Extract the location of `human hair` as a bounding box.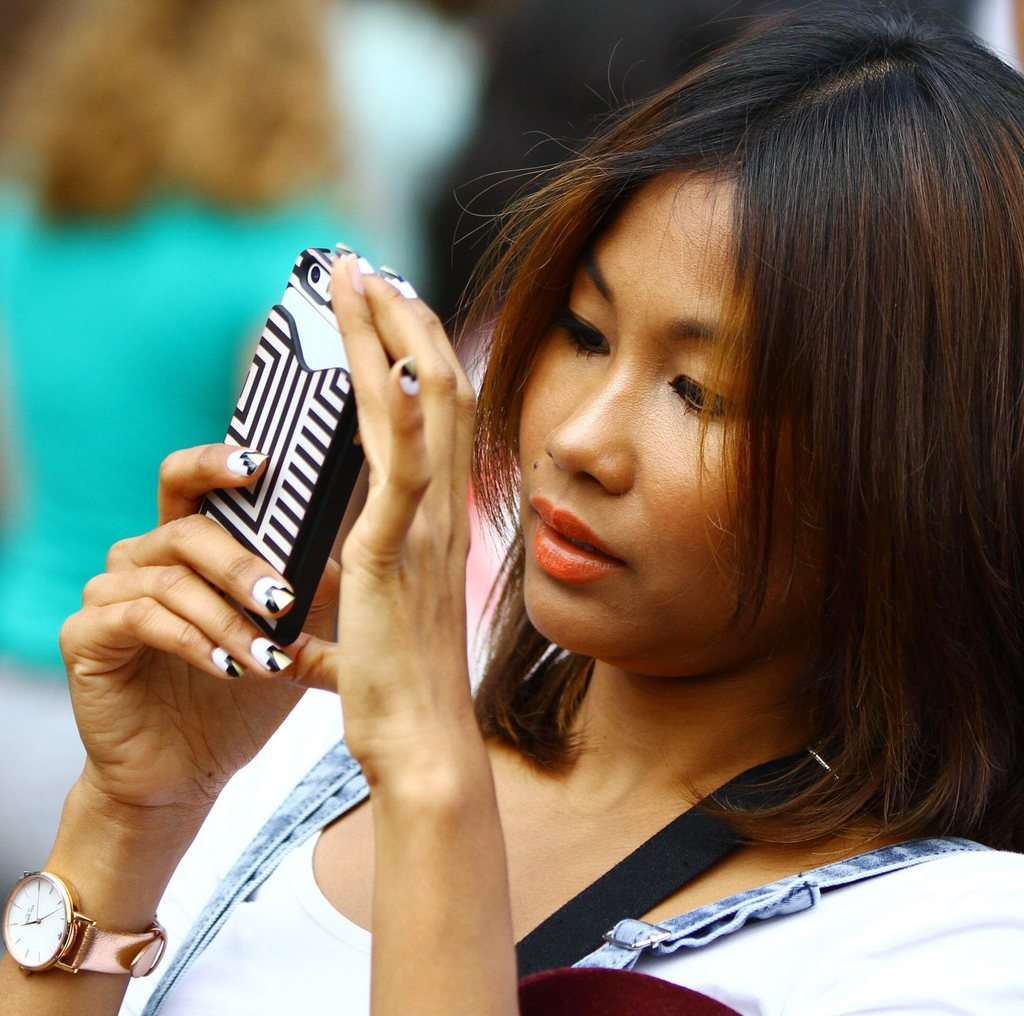
[440,12,1017,909].
